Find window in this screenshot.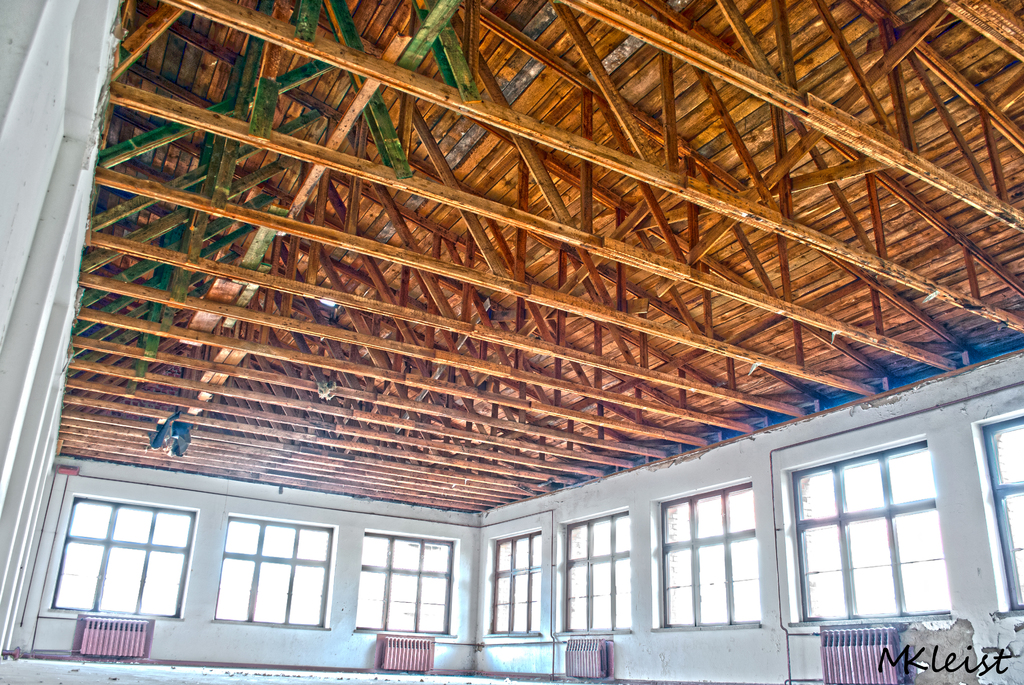
The bounding box for window is bbox=[972, 407, 1023, 612].
